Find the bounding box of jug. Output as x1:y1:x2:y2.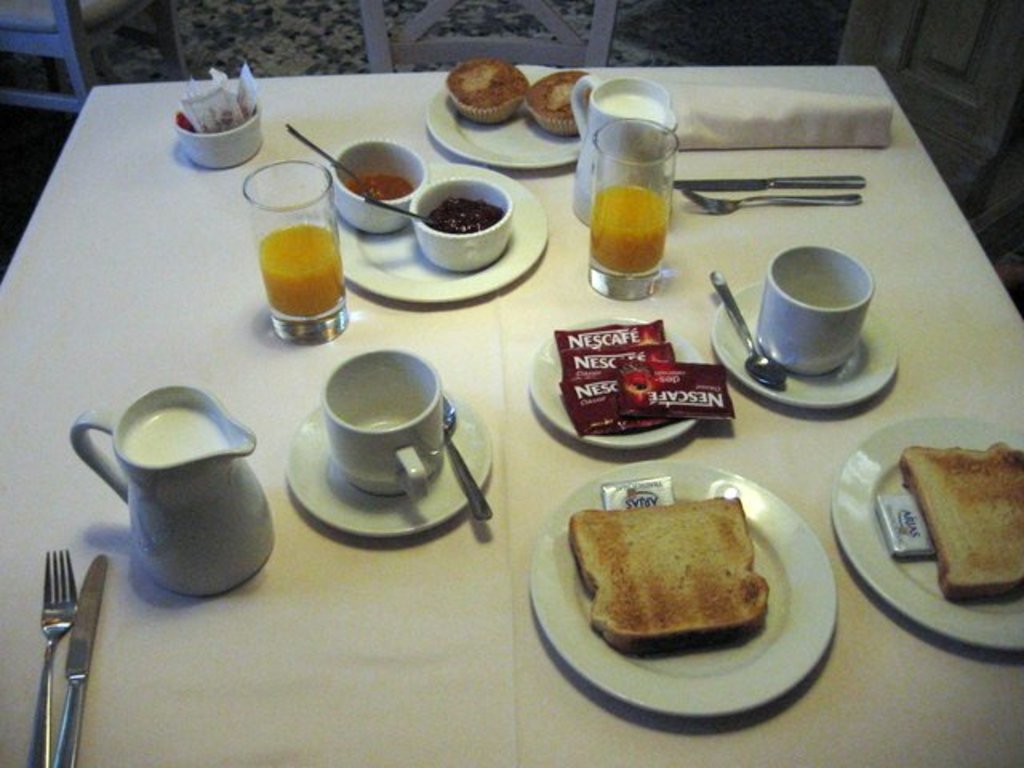
563:69:680:232.
